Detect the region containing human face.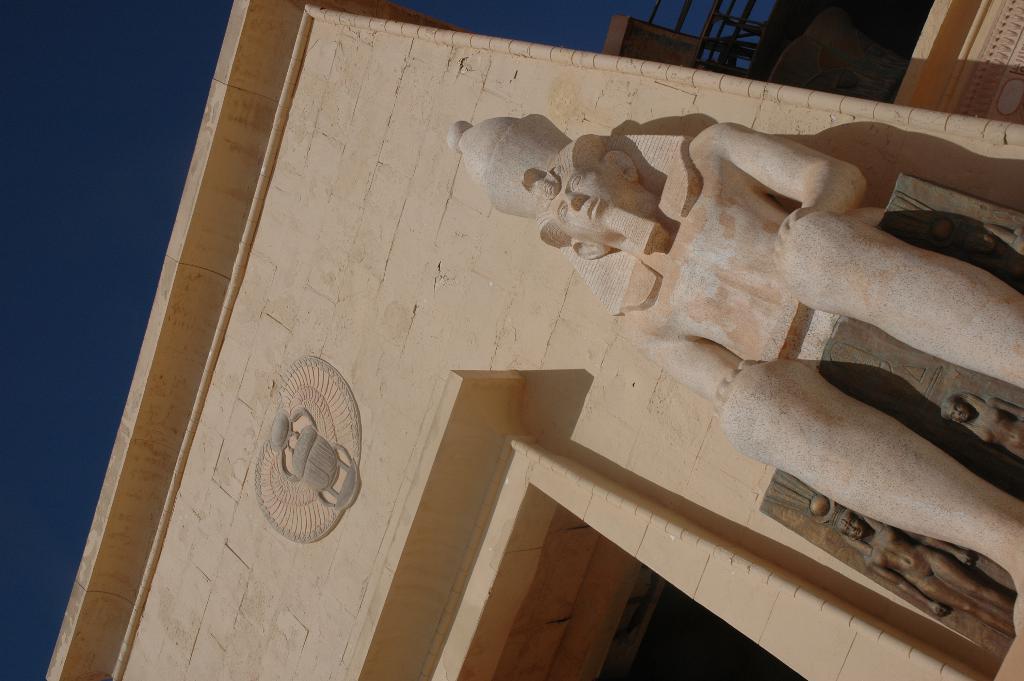
947/400/975/426.
